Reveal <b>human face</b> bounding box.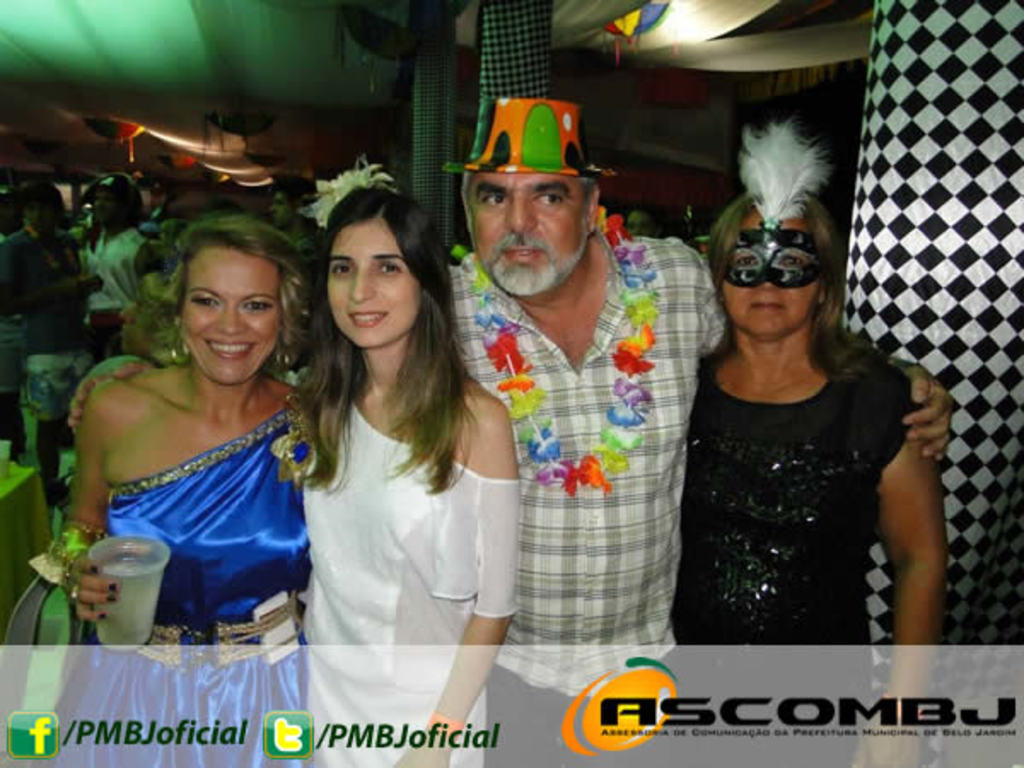
Revealed: [184,249,287,384].
